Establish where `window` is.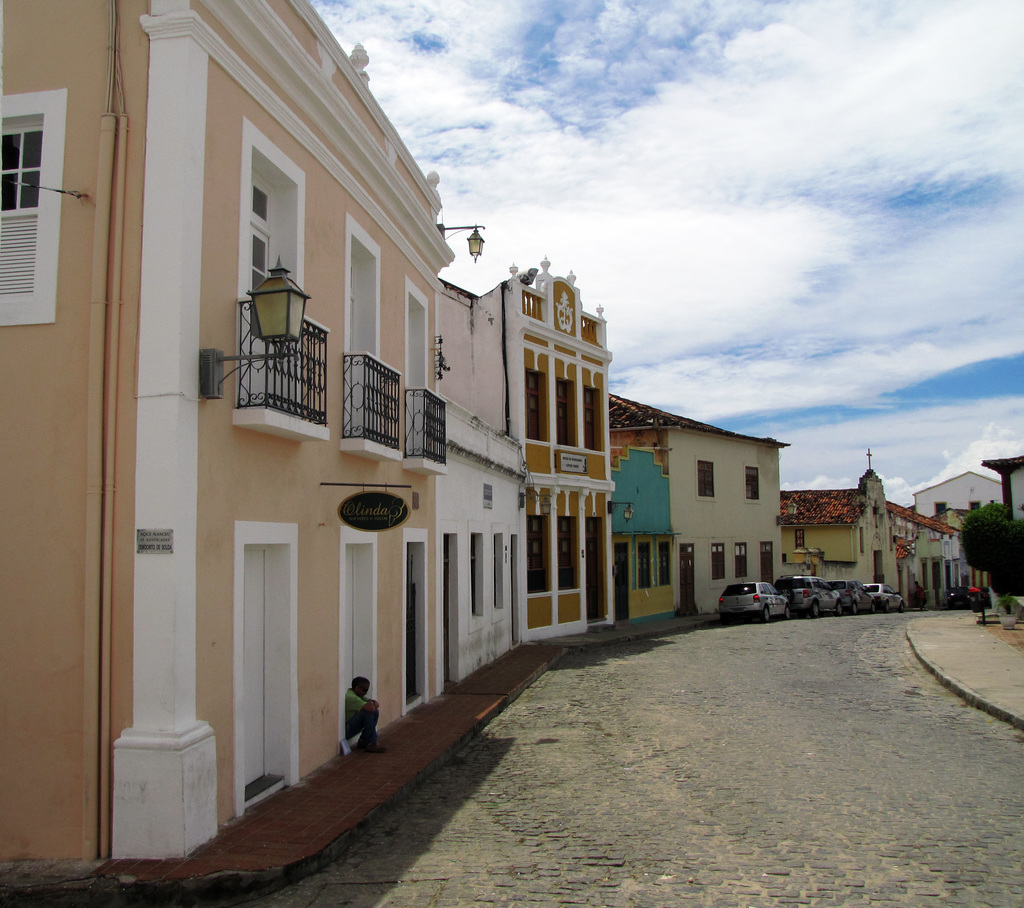
Established at left=582, top=386, right=596, bottom=452.
